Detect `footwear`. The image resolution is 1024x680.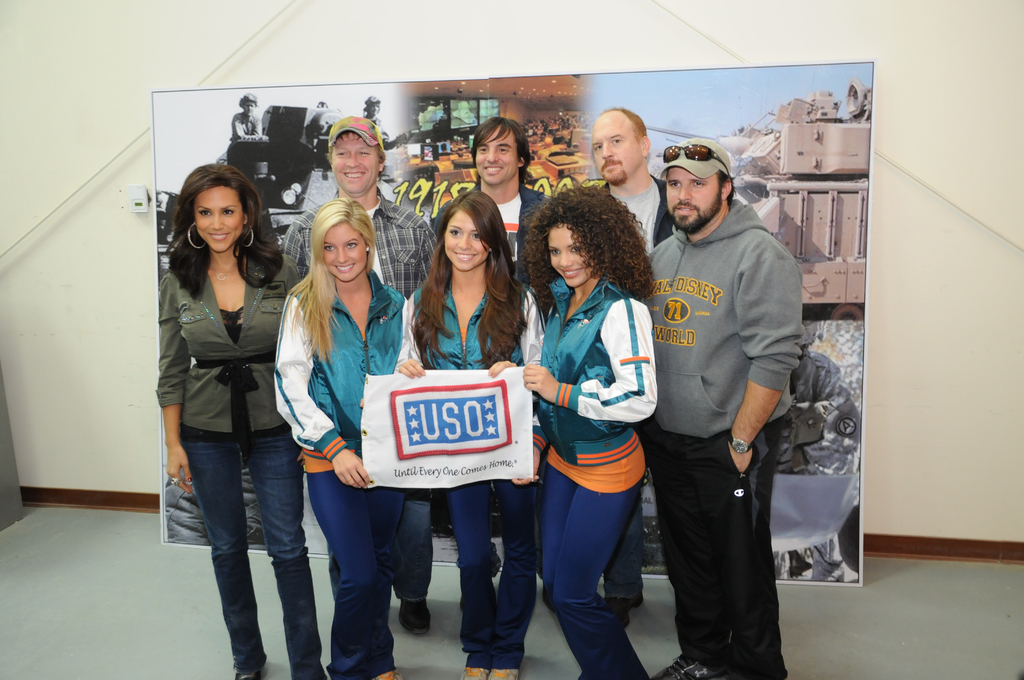
[460, 665, 488, 679].
